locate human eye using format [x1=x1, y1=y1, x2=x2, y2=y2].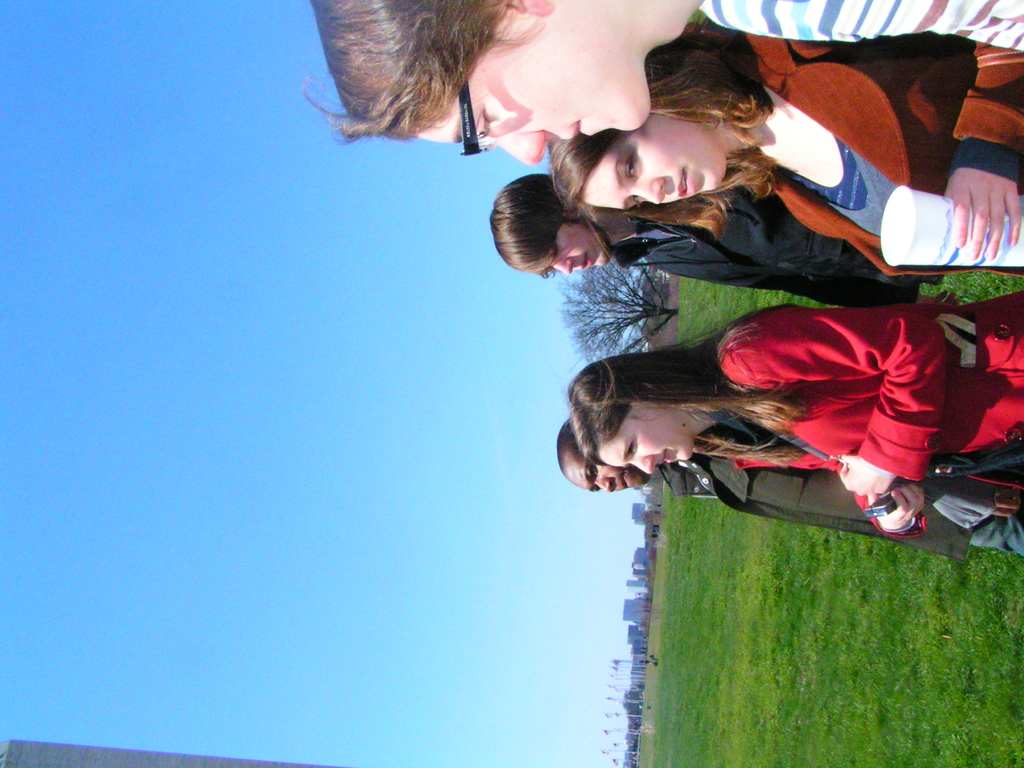
[x1=624, y1=156, x2=639, y2=186].
